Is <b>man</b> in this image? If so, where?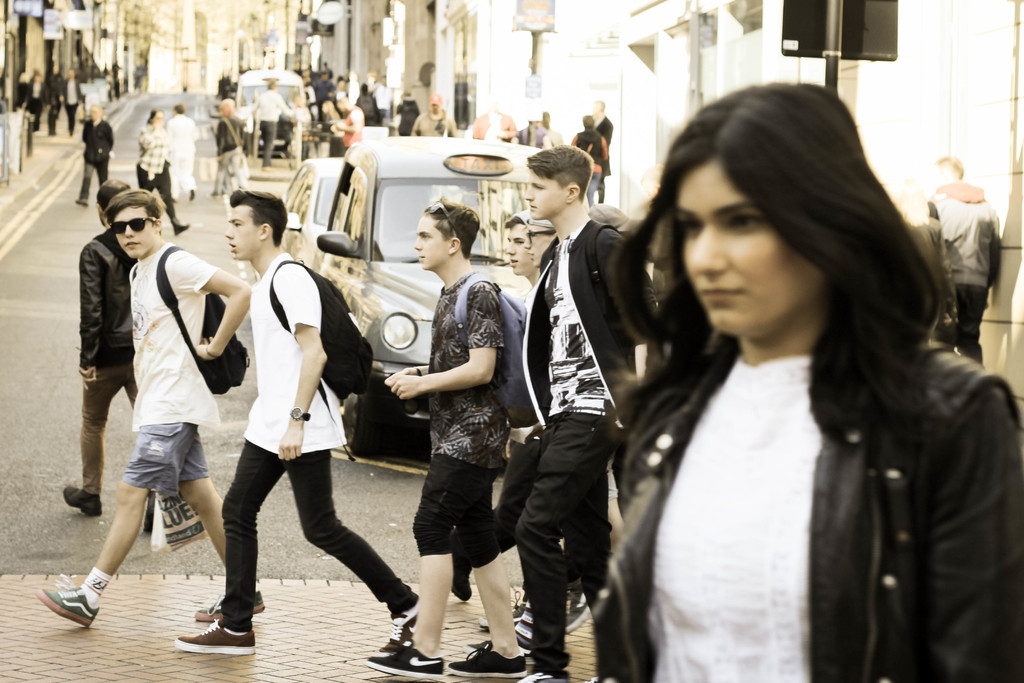
Yes, at 517, 140, 641, 682.
